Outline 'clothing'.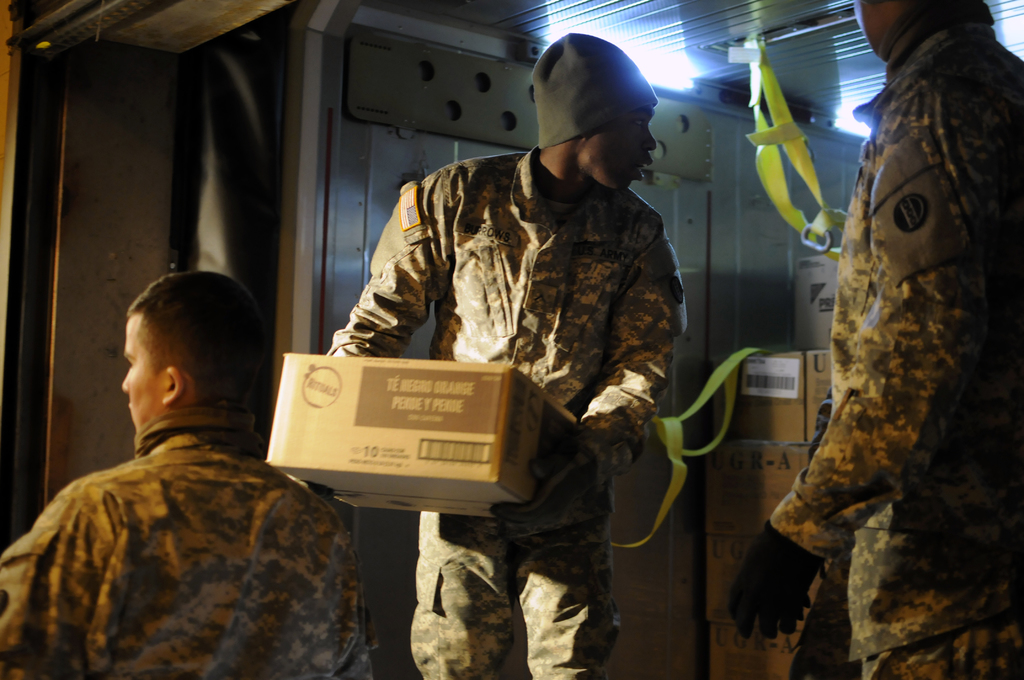
Outline: region(746, 16, 1023, 679).
